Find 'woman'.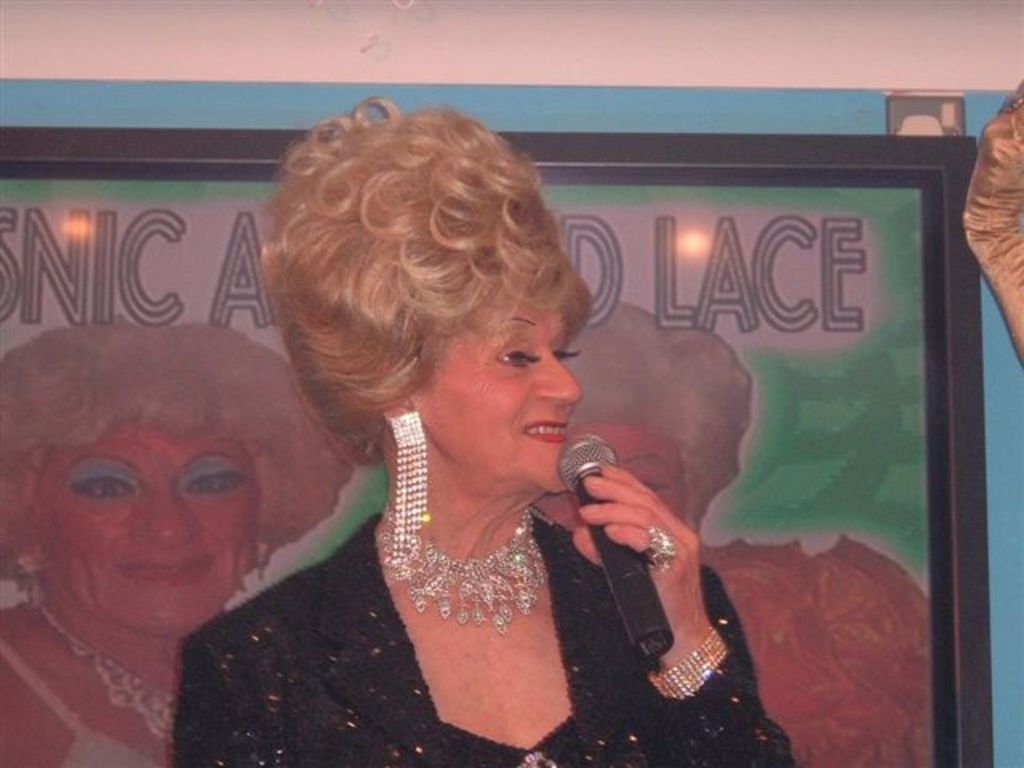
left=195, top=128, right=747, bottom=767.
